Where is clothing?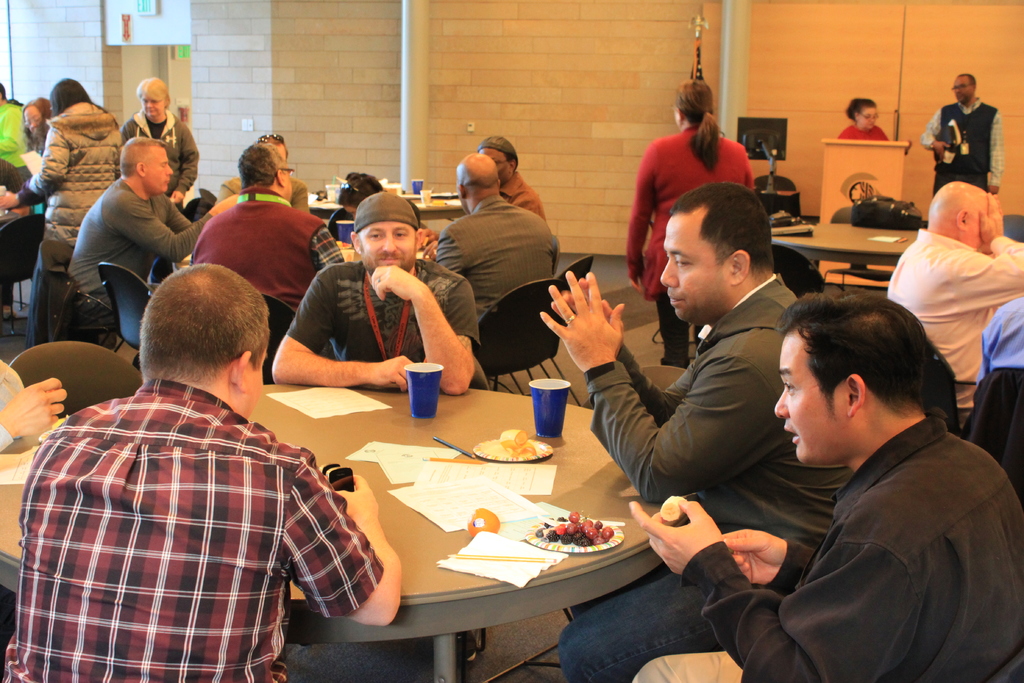
pyautogui.locateOnScreen(628, 126, 750, 371).
